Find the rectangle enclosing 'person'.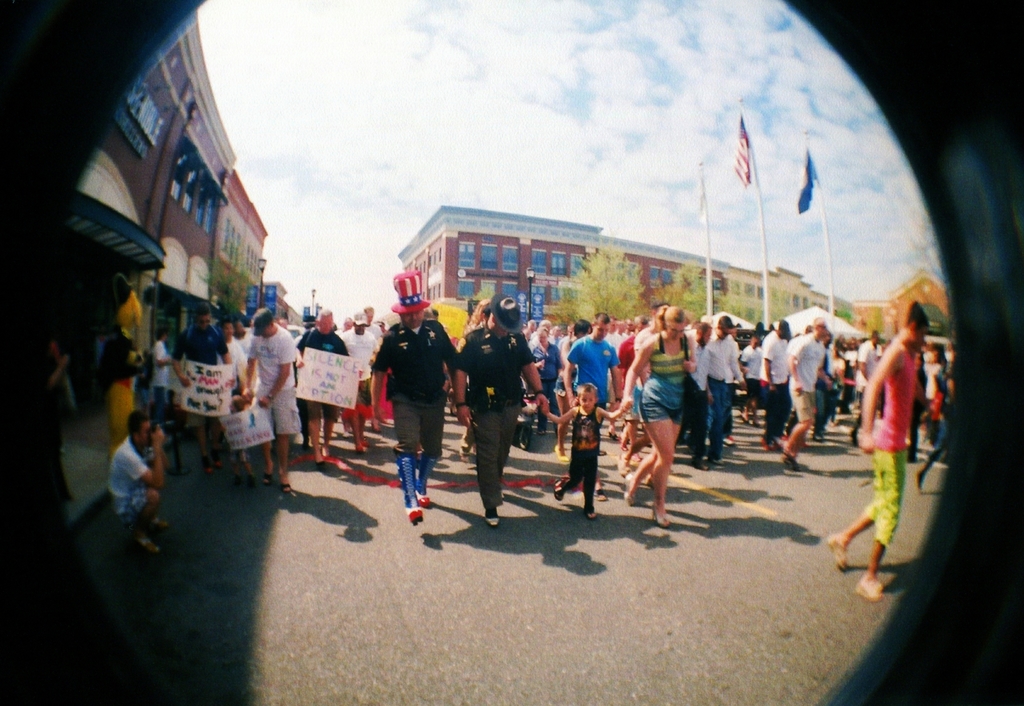
l=110, t=408, r=170, b=555.
